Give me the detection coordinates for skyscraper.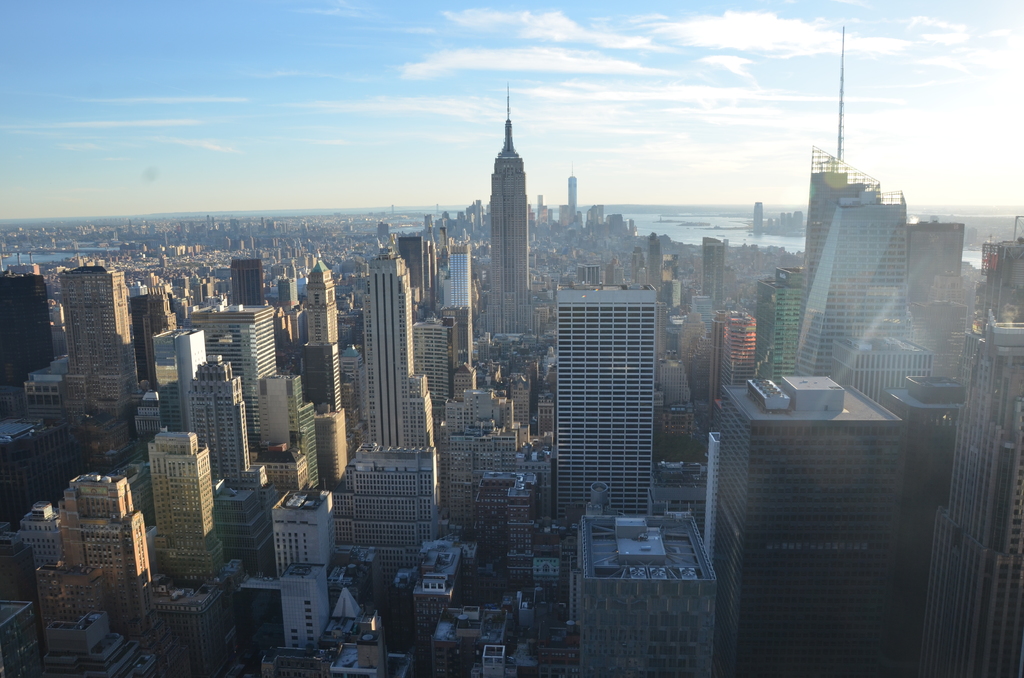
[x1=153, y1=326, x2=208, y2=436].
